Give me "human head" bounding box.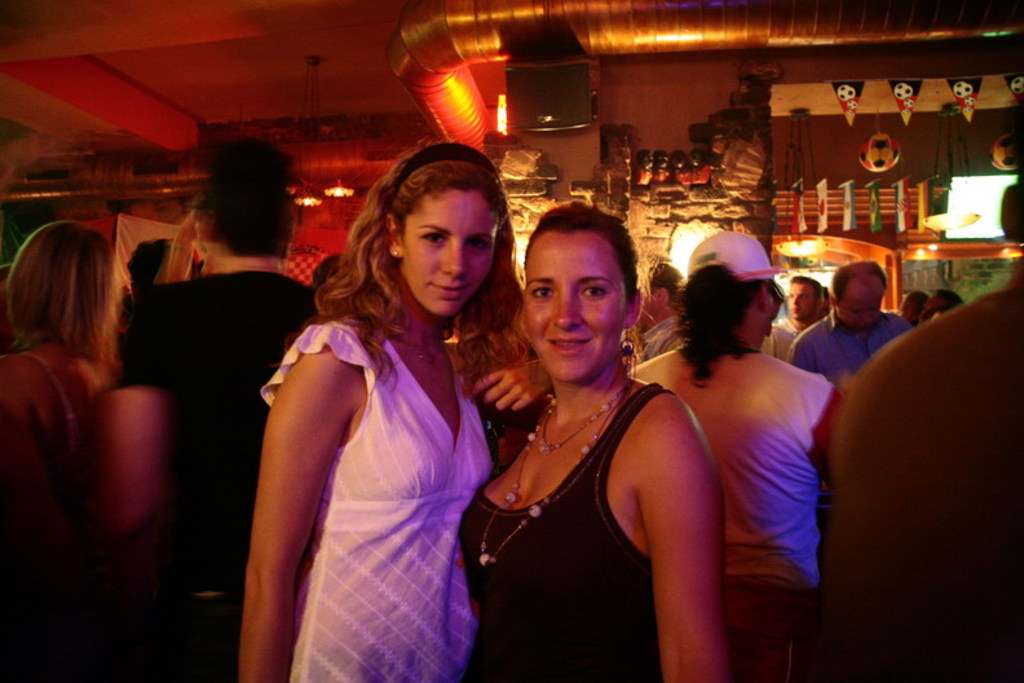
{"x1": 507, "y1": 195, "x2": 656, "y2": 362}.
